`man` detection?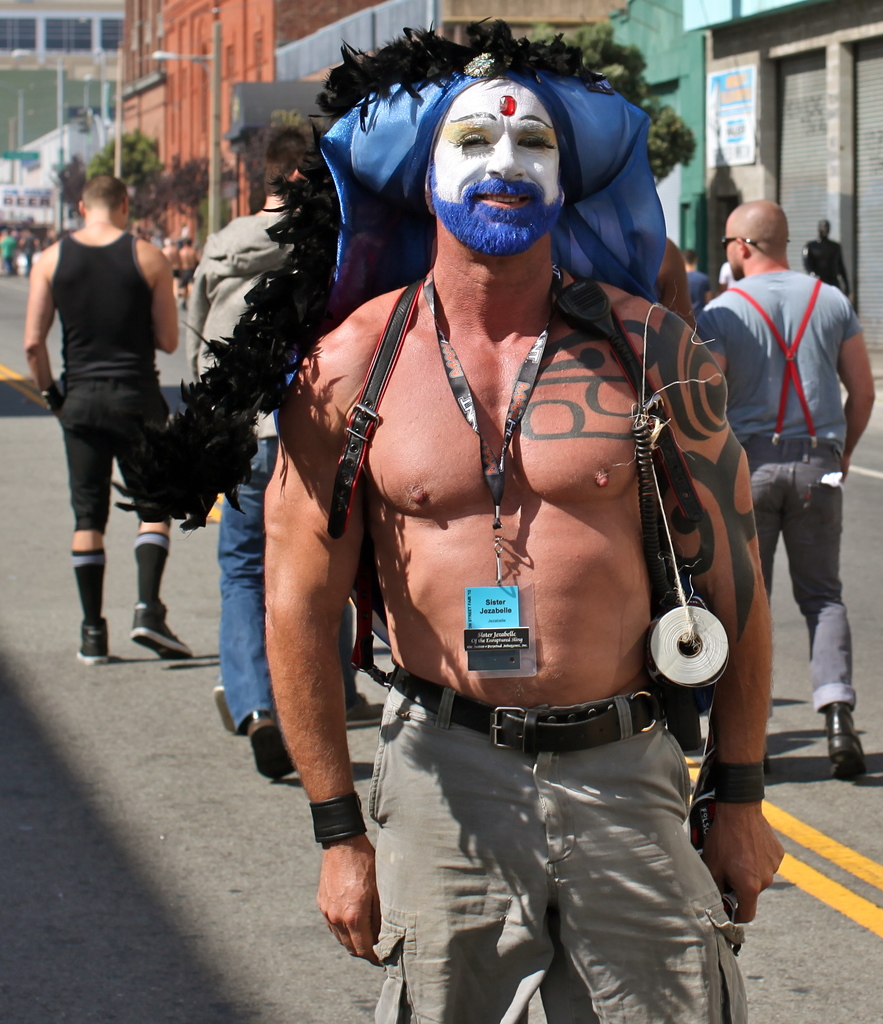
<region>26, 172, 192, 665</region>
